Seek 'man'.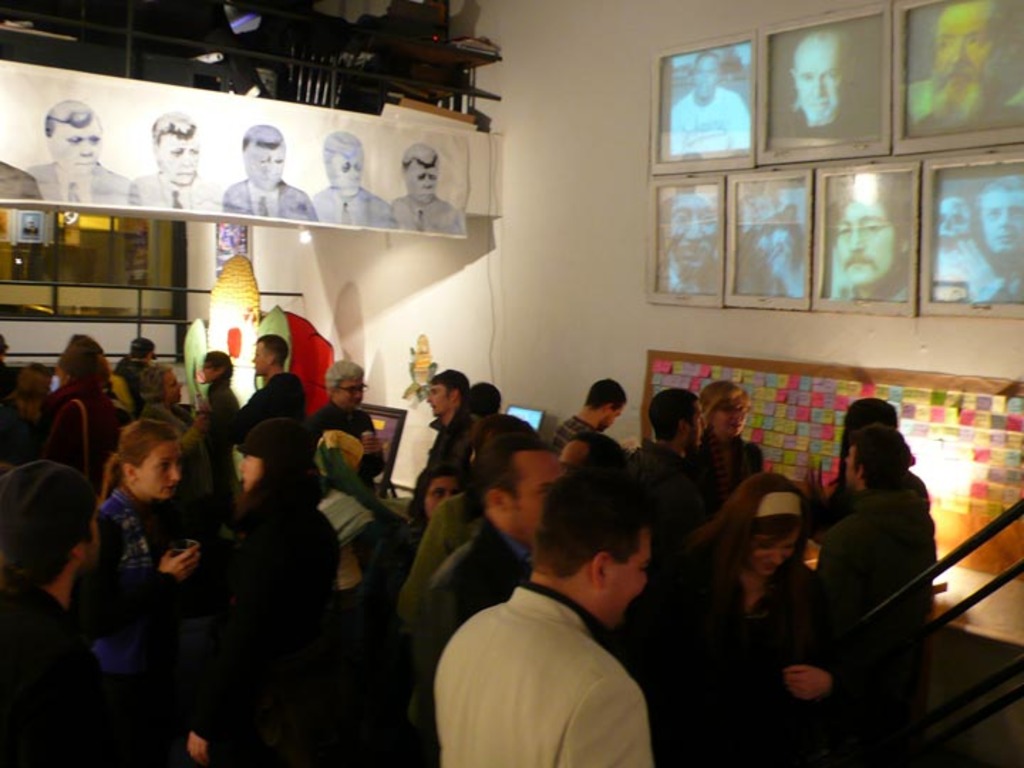
x1=310, y1=127, x2=395, y2=229.
